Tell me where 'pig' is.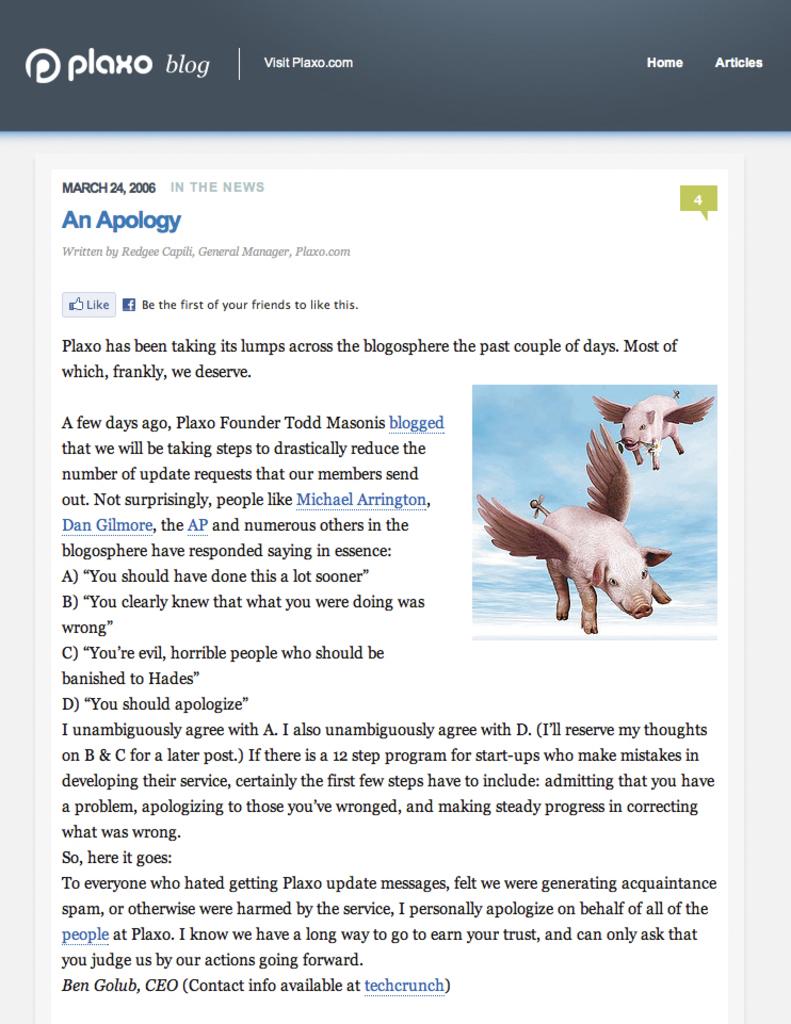
'pig' is at bbox=[472, 421, 672, 634].
